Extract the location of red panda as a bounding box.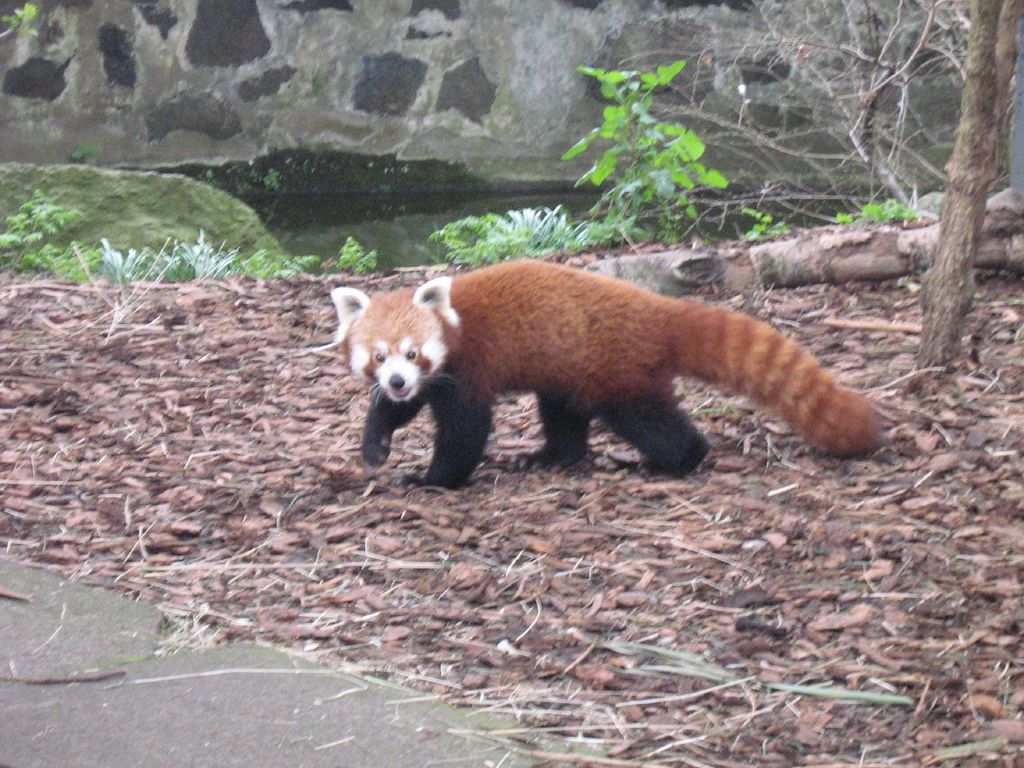
box(330, 252, 886, 494).
